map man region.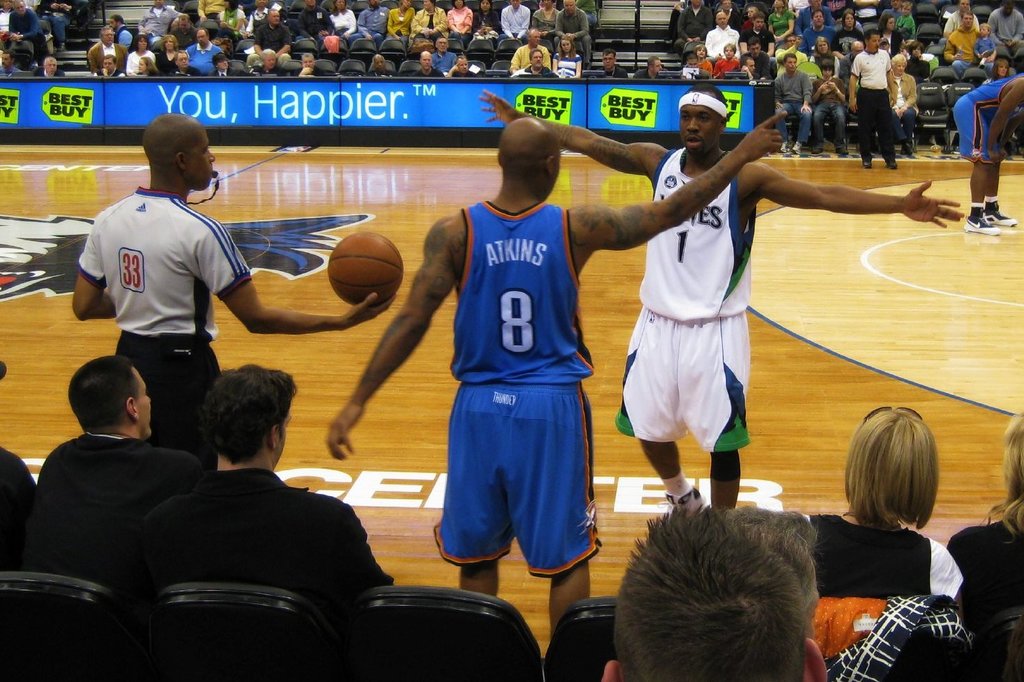
Mapped to 32/55/62/77.
